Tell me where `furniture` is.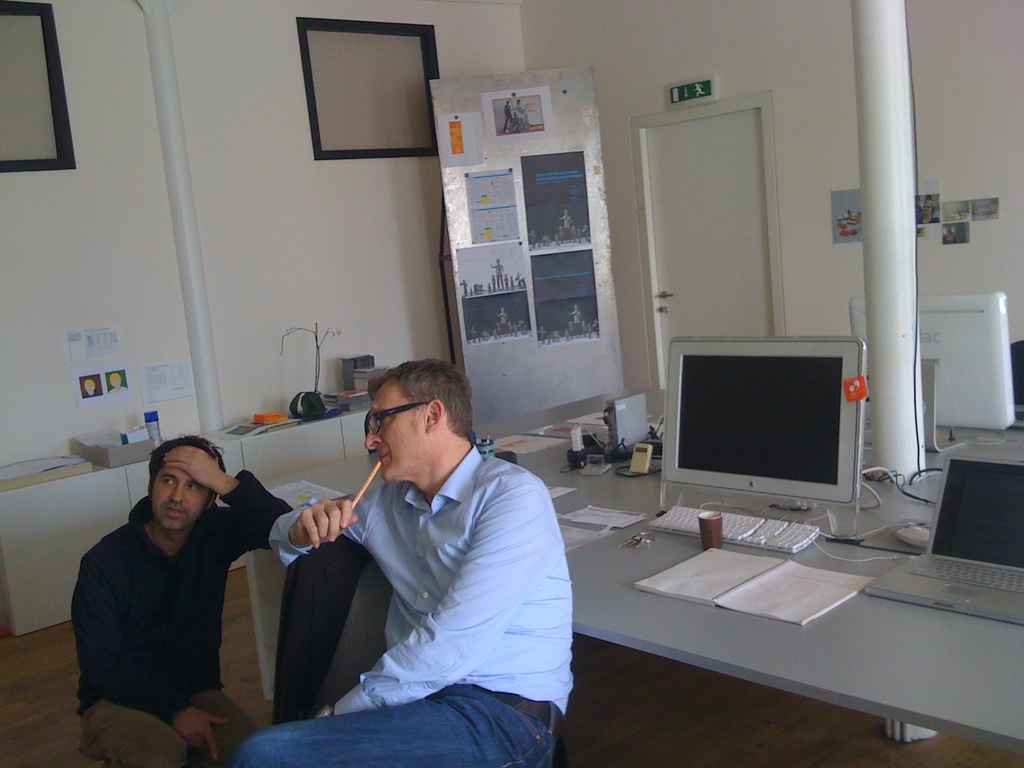
`furniture` is at <bbox>315, 553, 393, 707</bbox>.
